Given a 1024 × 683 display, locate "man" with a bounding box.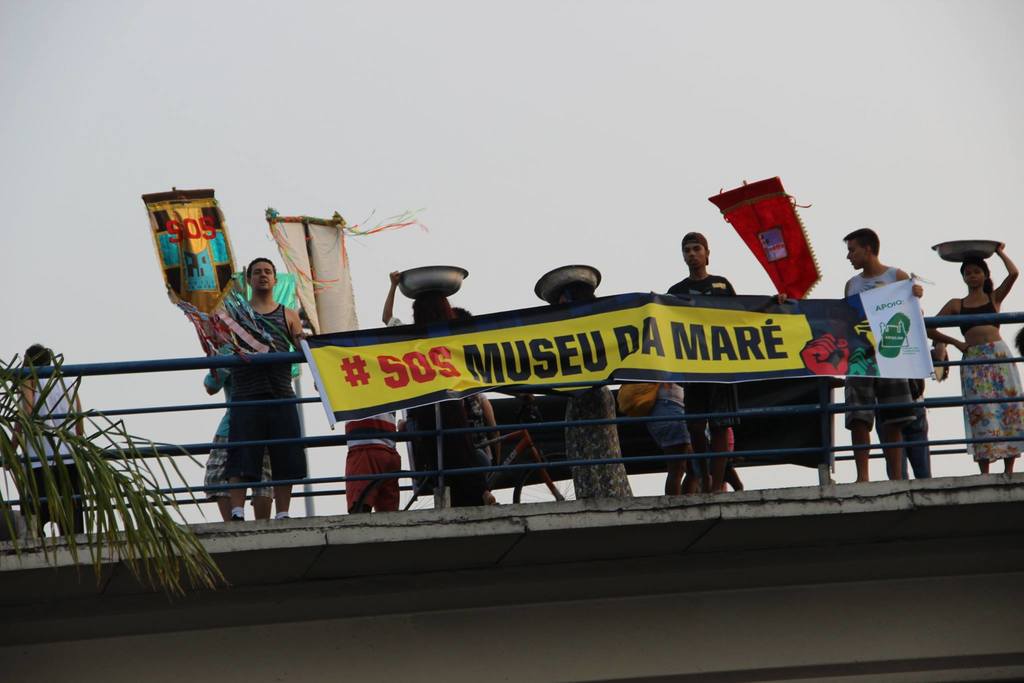
Located: region(0, 343, 85, 533).
